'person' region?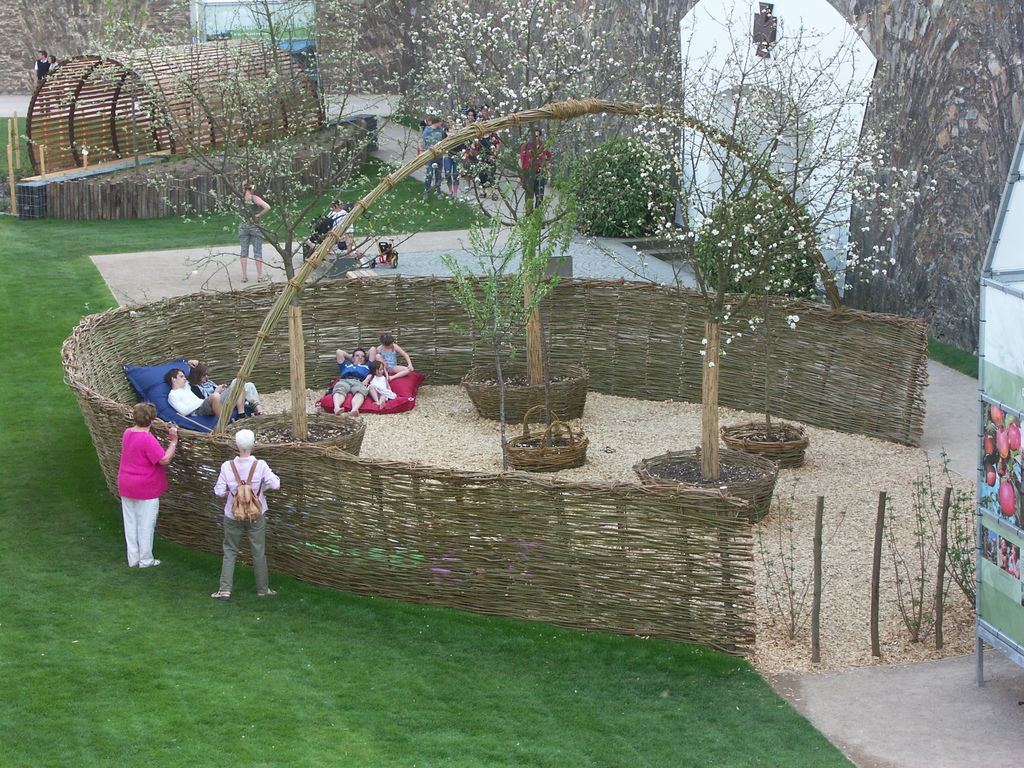
[left=228, top=174, right=272, bottom=284]
